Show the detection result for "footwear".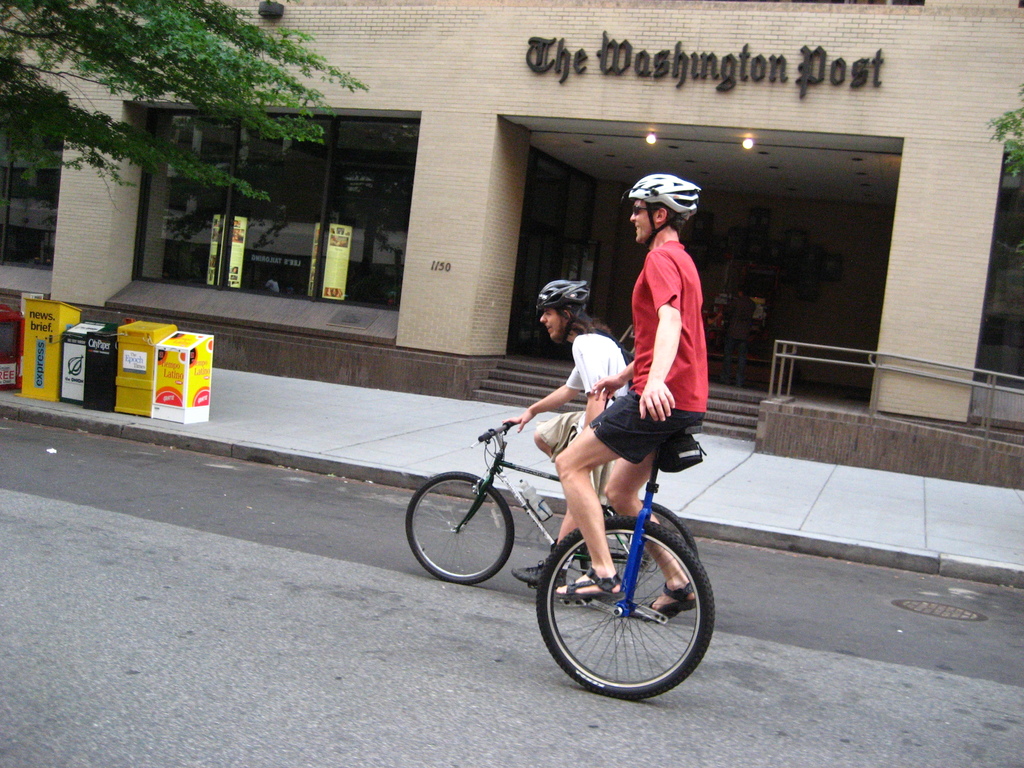
511:560:550:585.
